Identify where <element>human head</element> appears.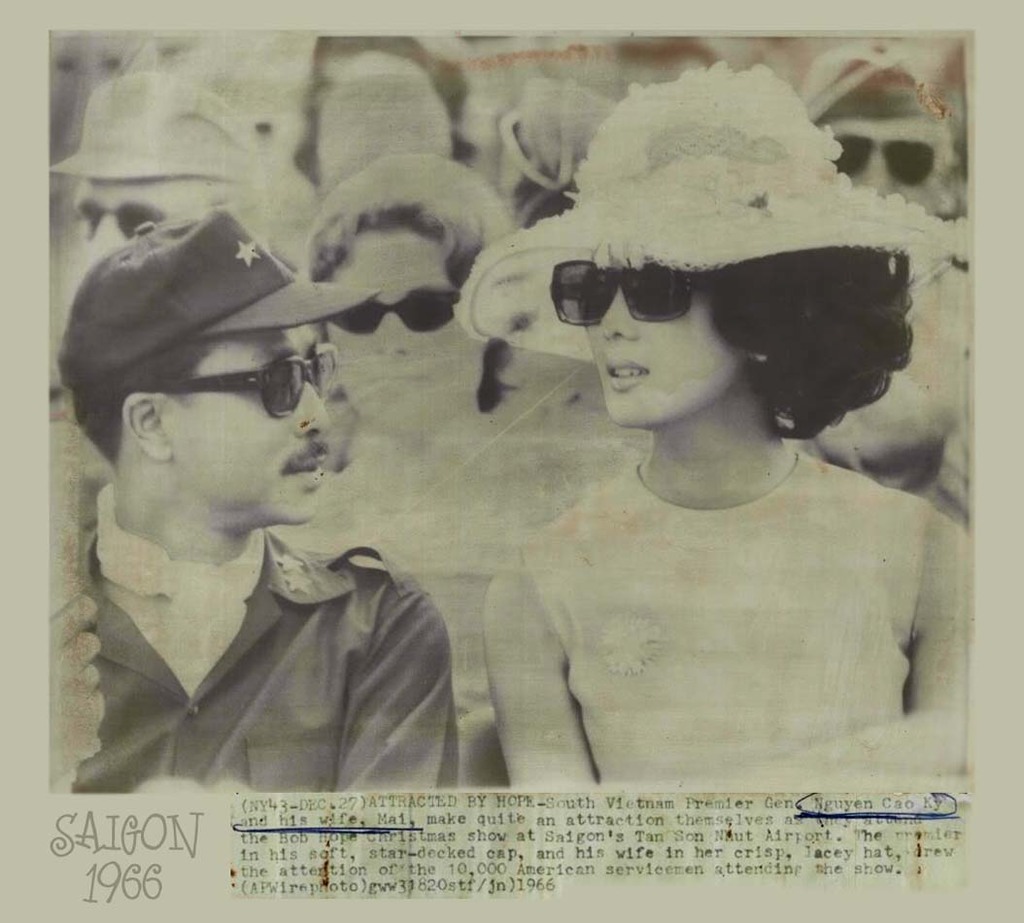
Appears at 70, 96, 244, 277.
